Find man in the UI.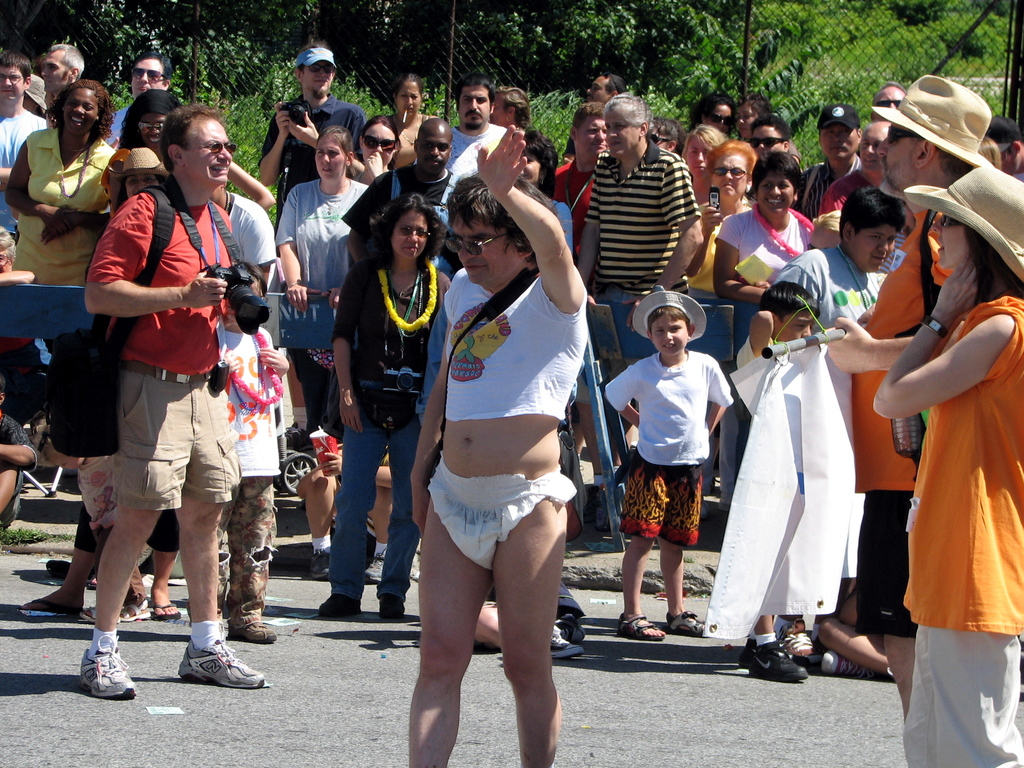
UI element at x1=408, y1=125, x2=573, y2=767.
